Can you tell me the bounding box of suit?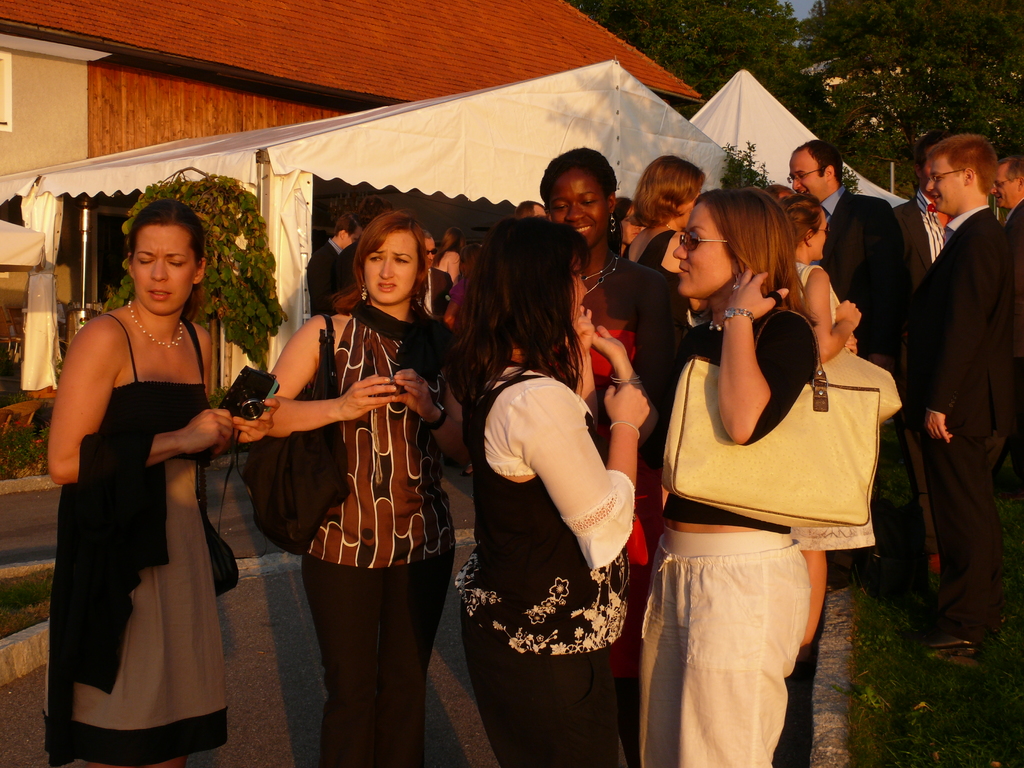
pyautogui.locateOnScreen(810, 182, 909, 540).
